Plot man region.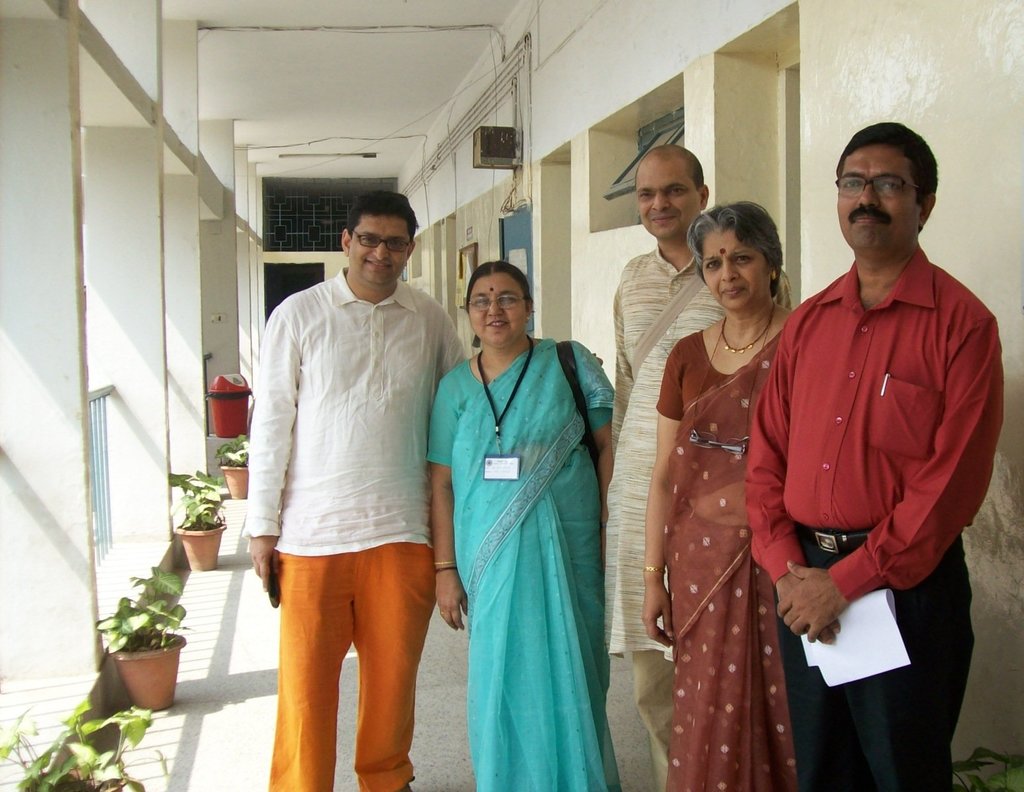
Plotted at (244,191,602,791).
